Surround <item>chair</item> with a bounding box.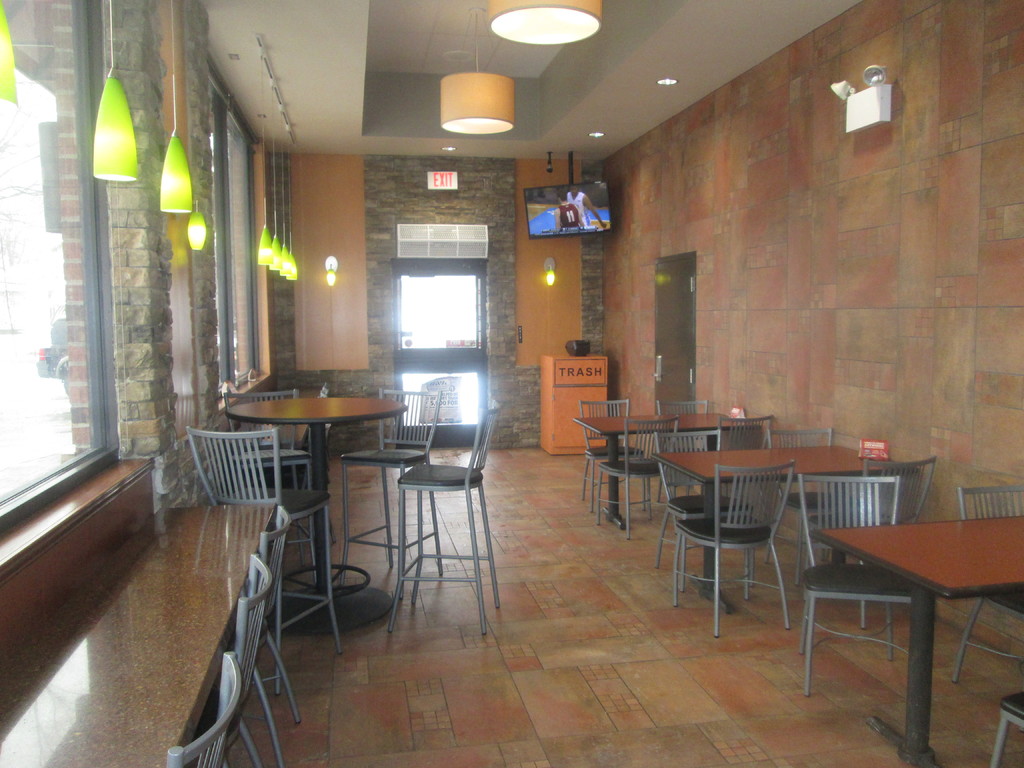
l=255, t=506, r=303, b=764.
